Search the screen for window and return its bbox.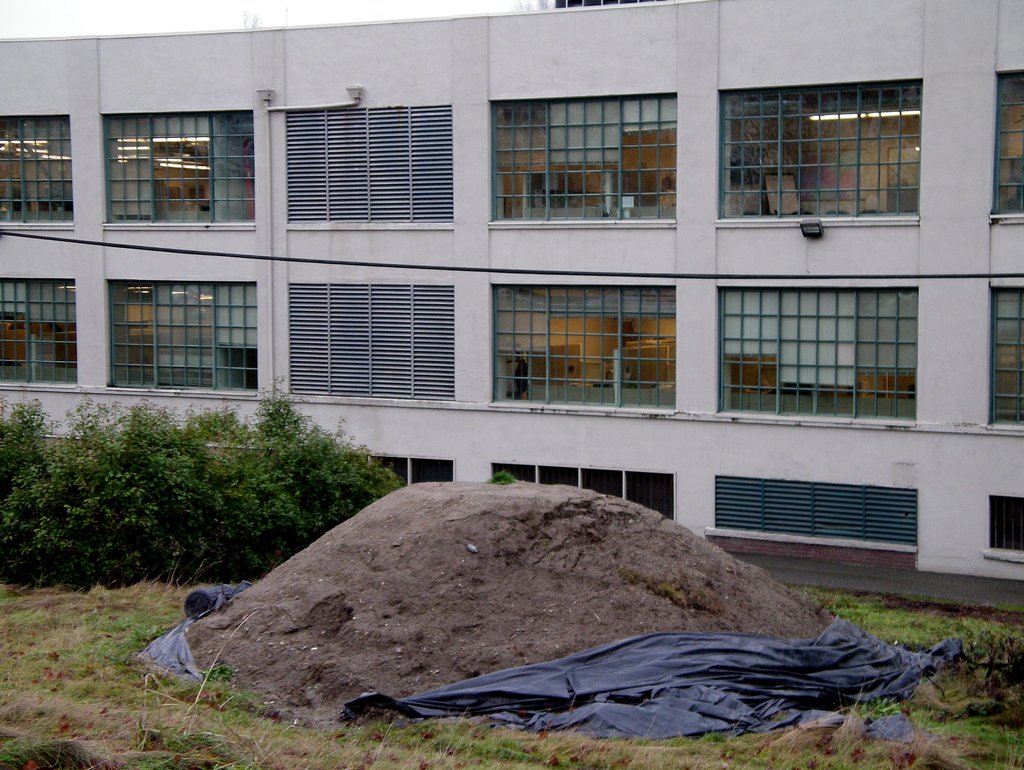
Found: rect(1, 276, 74, 385).
